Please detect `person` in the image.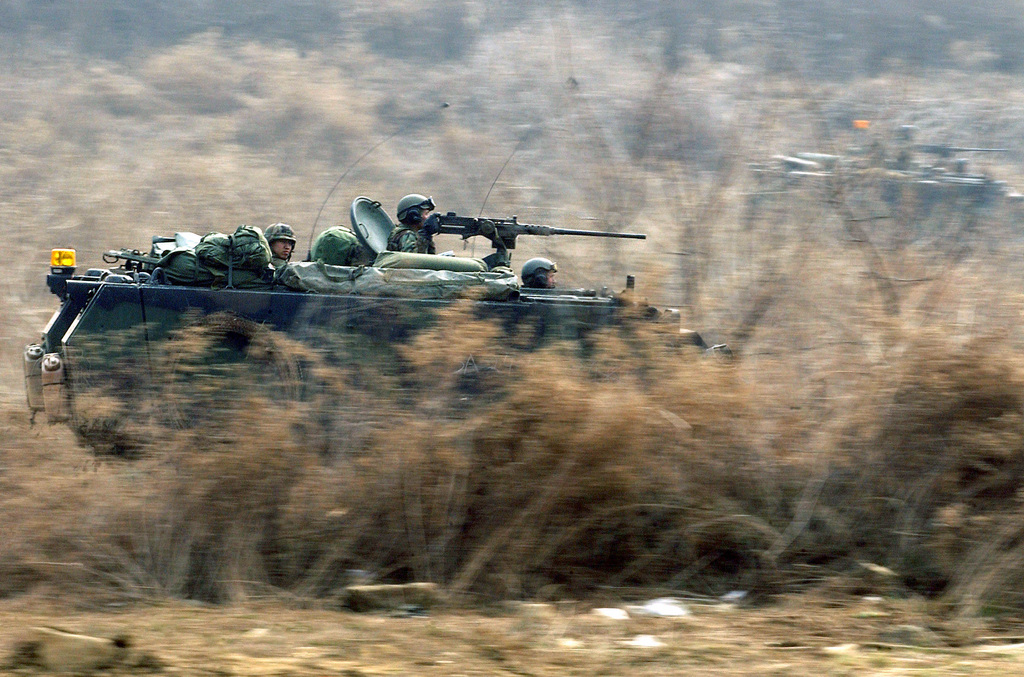
[519, 253, 561, 291].
